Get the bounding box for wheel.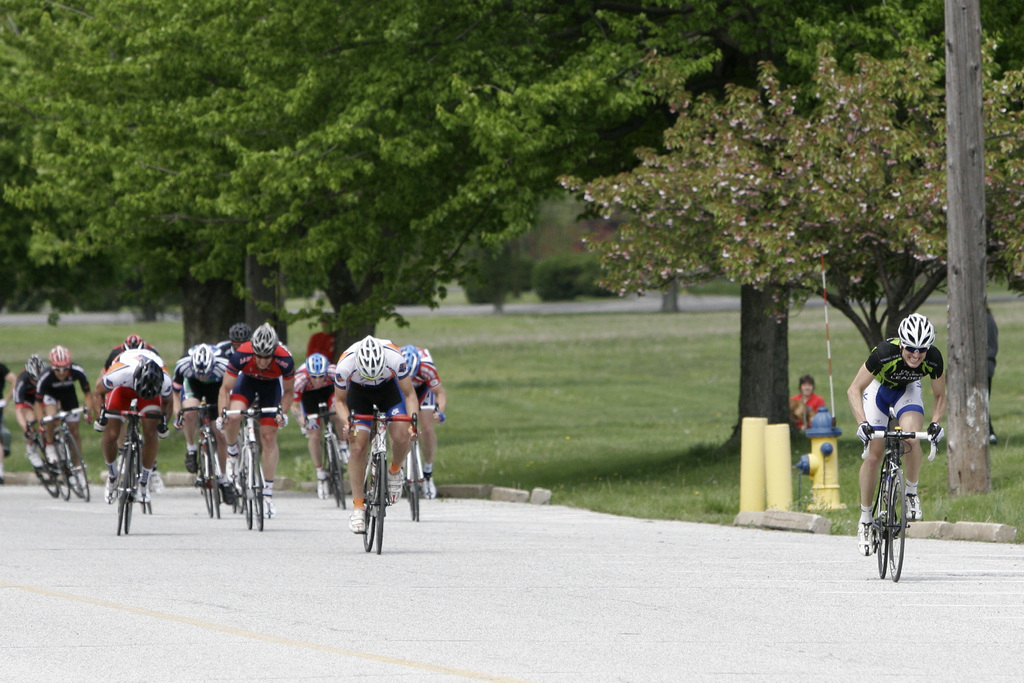
[406,490,412,522].
